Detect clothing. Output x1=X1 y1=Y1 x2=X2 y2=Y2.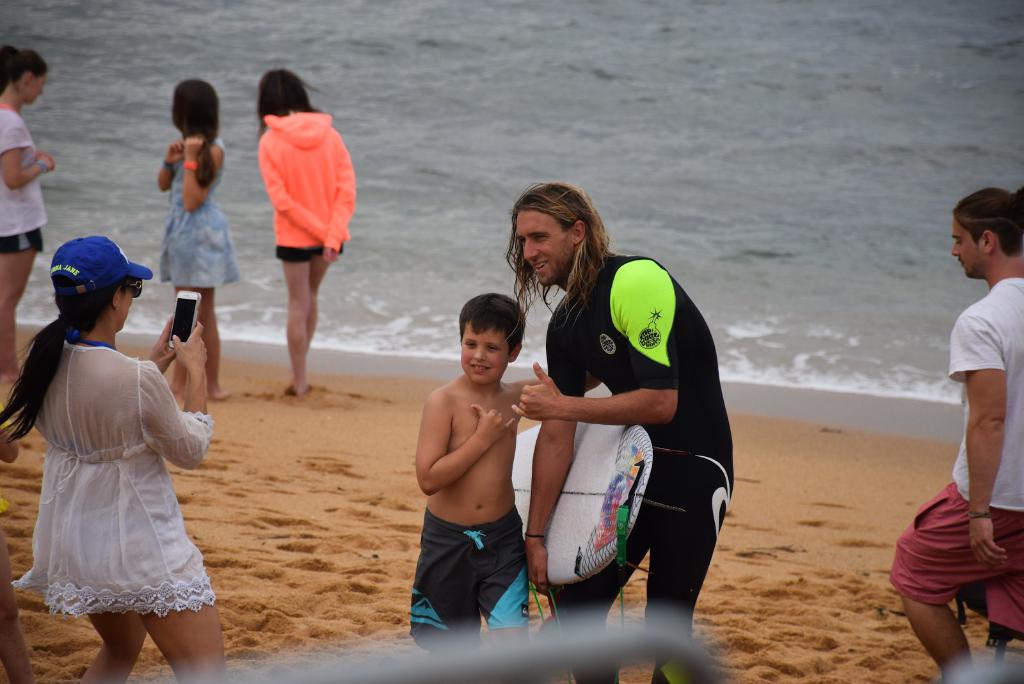
x1=548 y1=254 x2=739 y2=632.
